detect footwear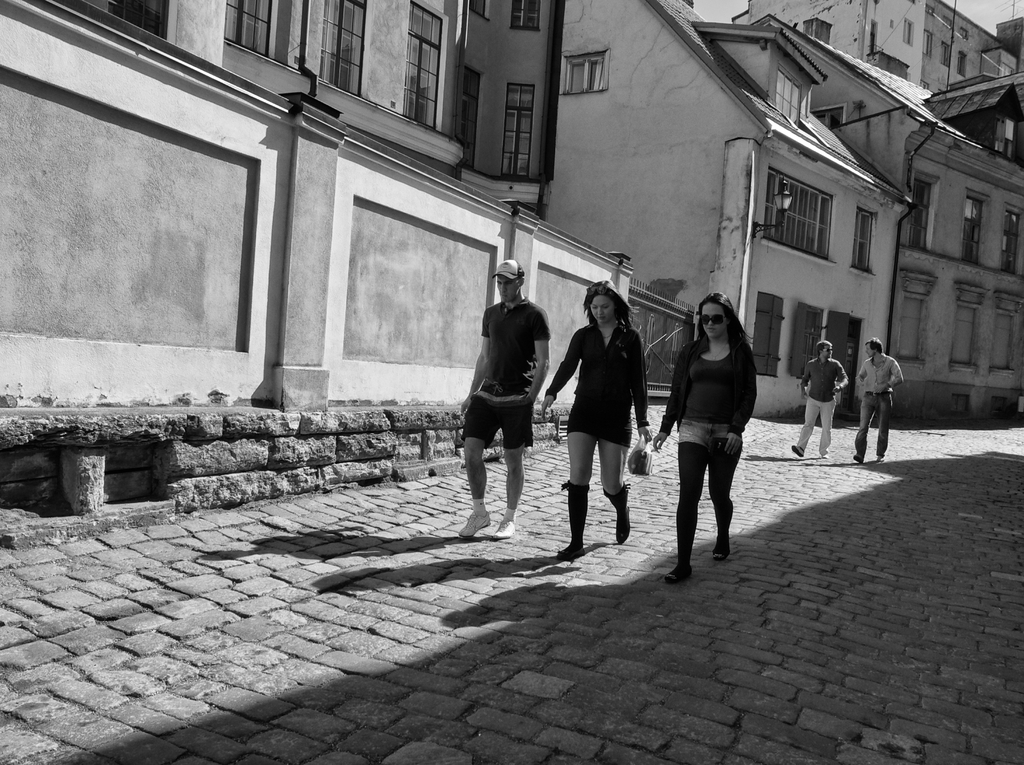
<bbox>457, 511, 494, 540</bbox>
